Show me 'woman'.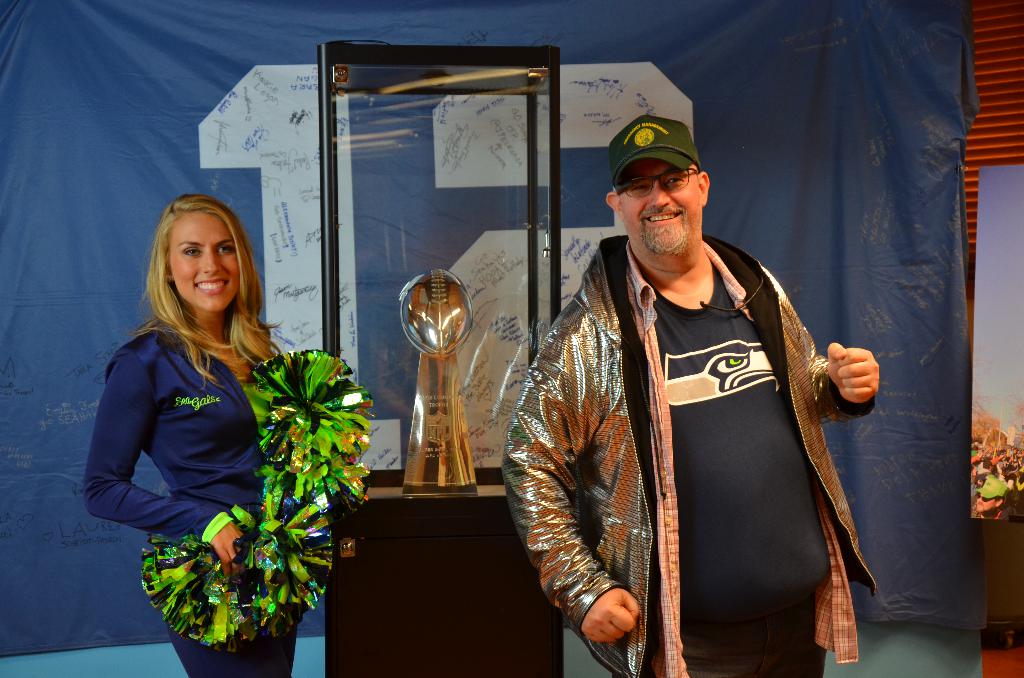
'woman' is here: bbox(129, 191, 339, 668).
